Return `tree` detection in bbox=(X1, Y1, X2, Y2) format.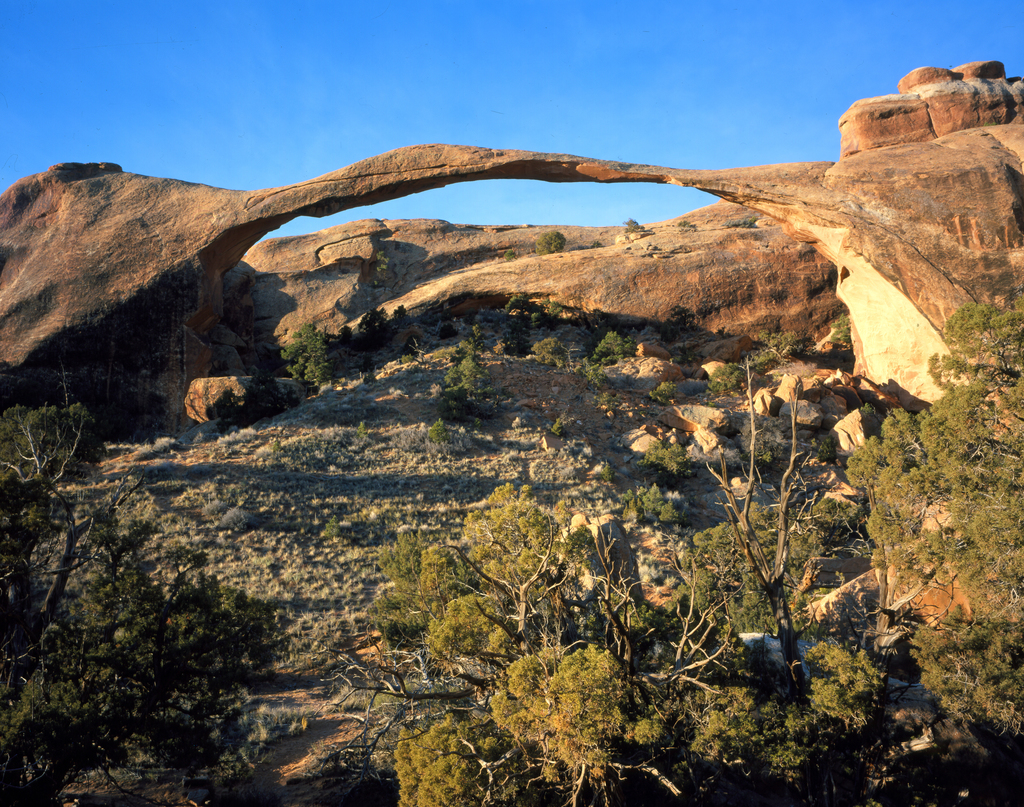
bbox=(382, 492, 593, 670).
